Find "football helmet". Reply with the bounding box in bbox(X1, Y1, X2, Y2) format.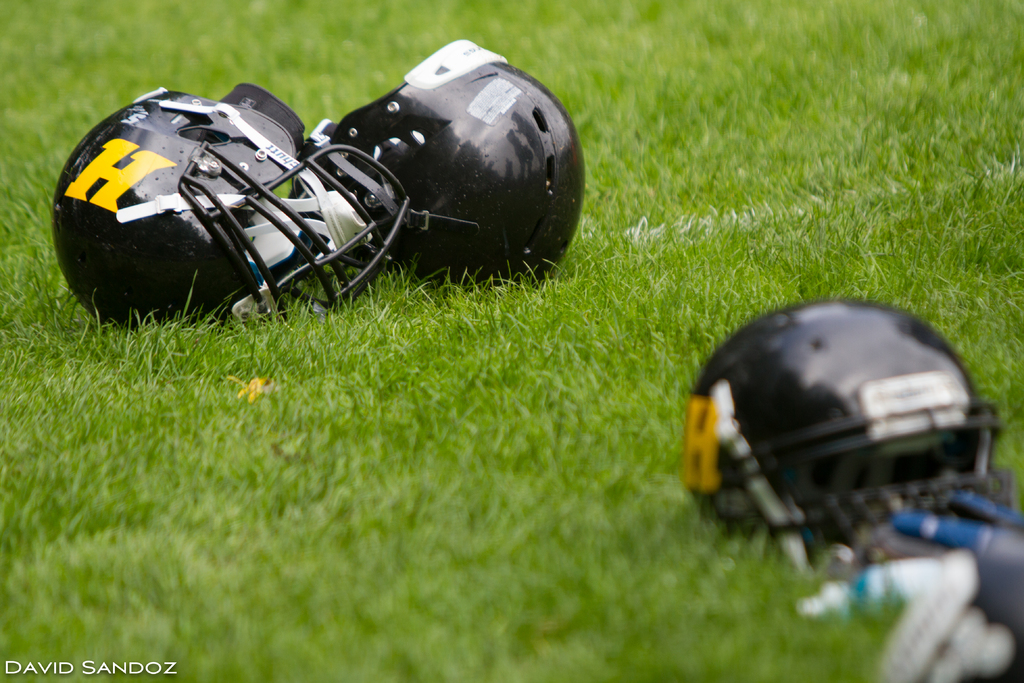
bbox(302, 38, 593, 265).
